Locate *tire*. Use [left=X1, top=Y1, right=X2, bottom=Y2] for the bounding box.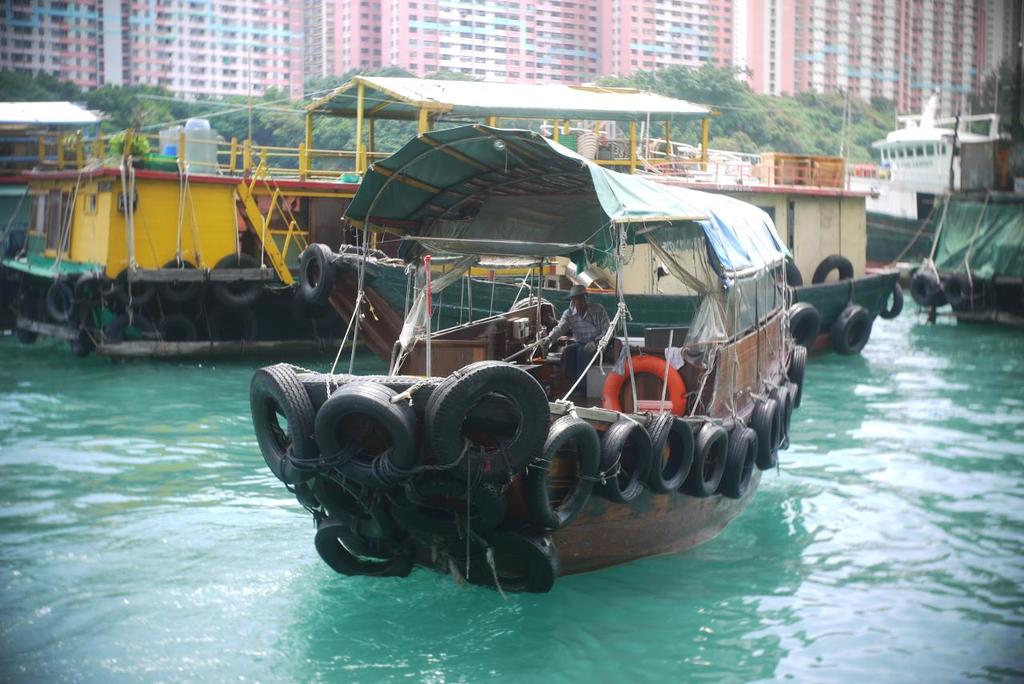
[left=10, top=229, right=28, bottom=256].
